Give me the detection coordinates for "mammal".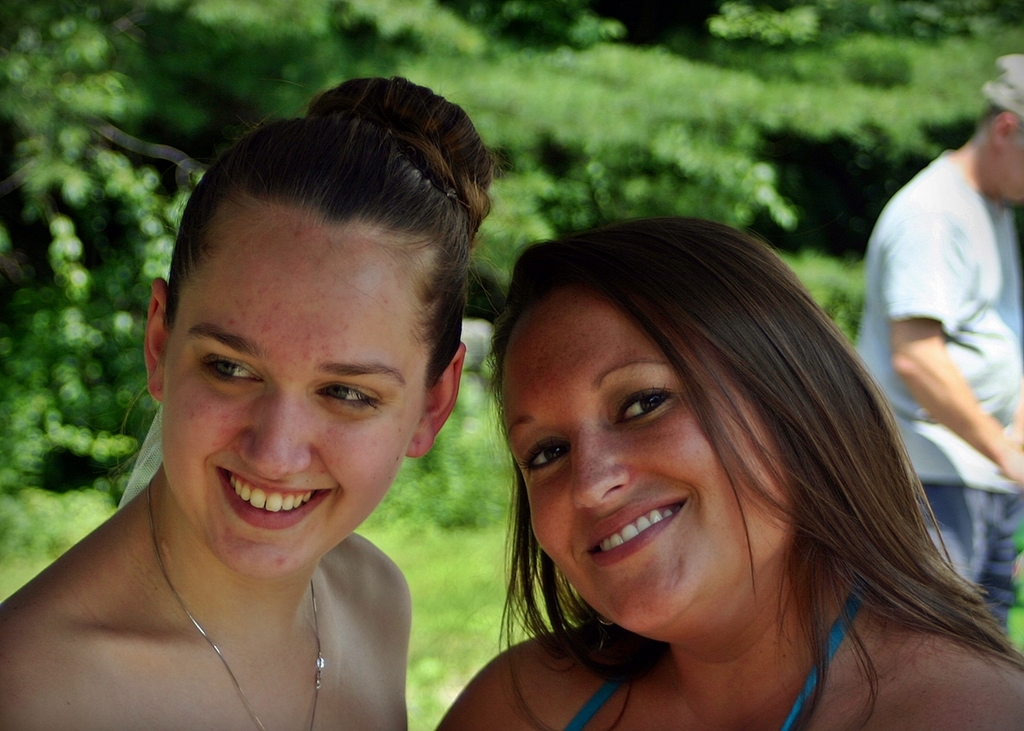
(425,239,1023,730).
